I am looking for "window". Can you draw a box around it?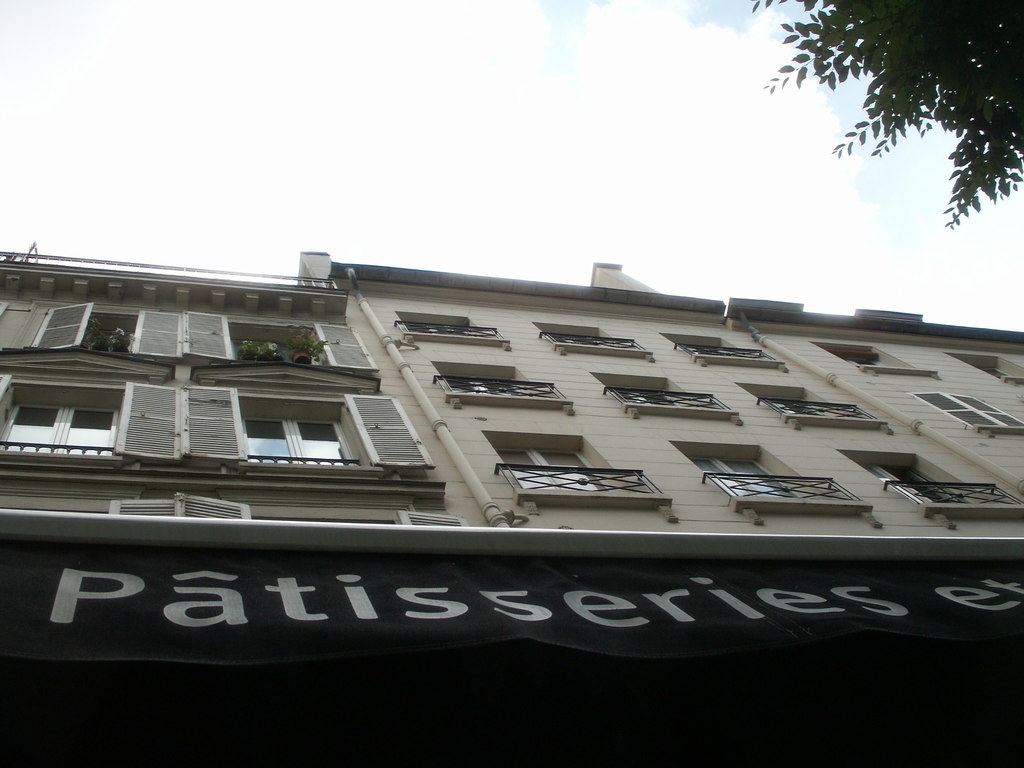
Sure, the bounding box is (x1=692, y1=461, x2=801, y2=498).
